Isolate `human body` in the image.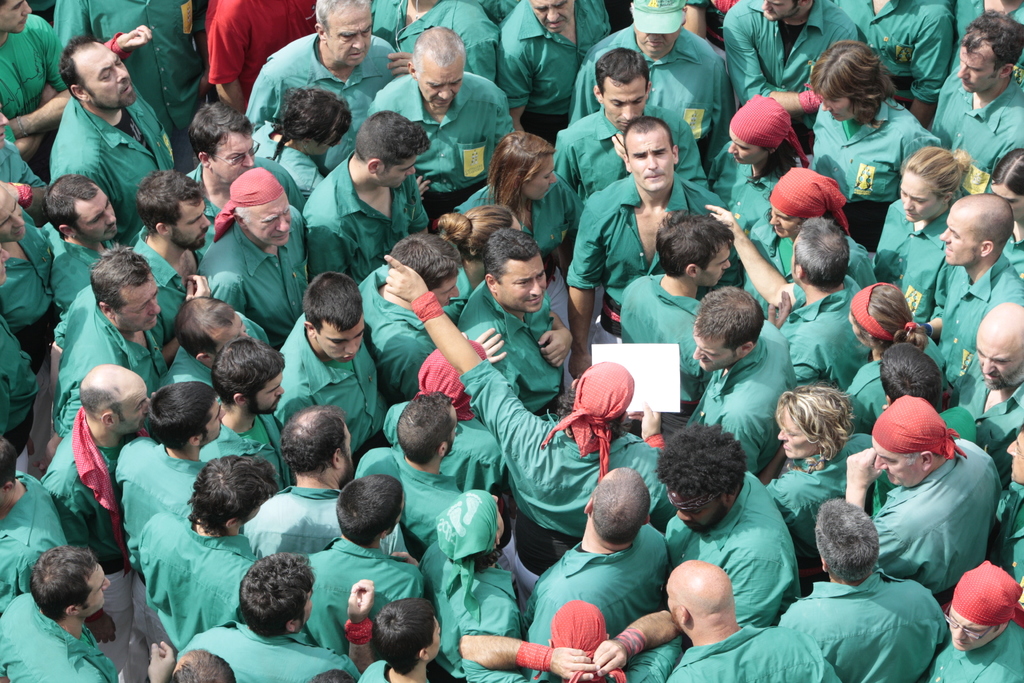
Isolated region: 50,236,166,450.
